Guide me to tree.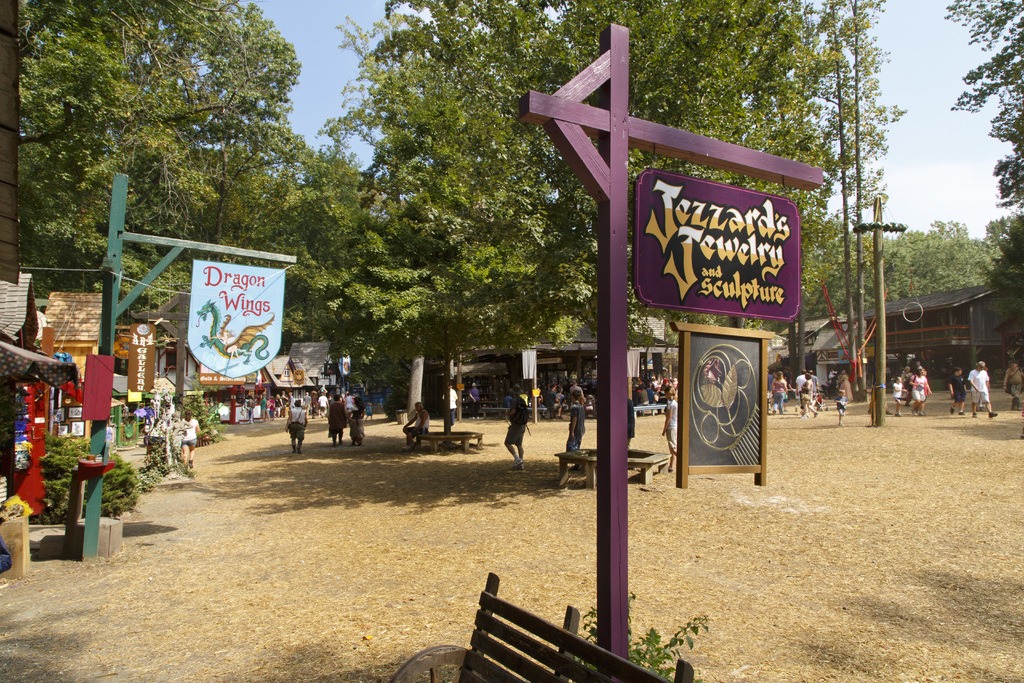
Guidance: (left=939, top=0, right=1023, bottom=211).
